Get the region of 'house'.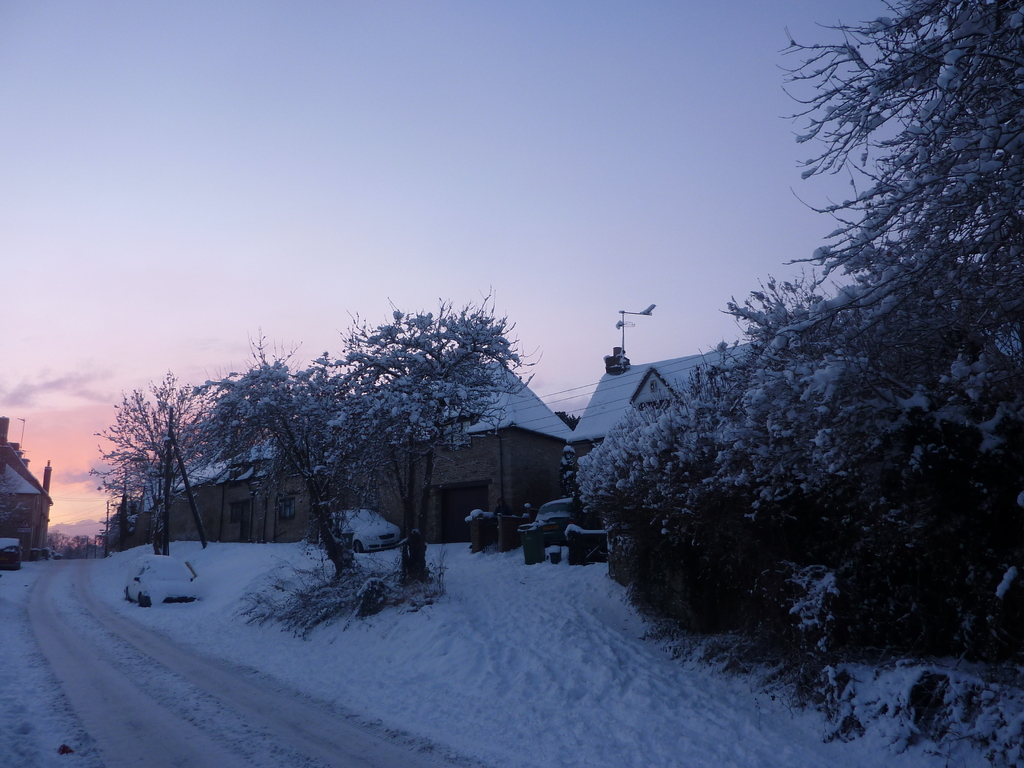
562/332/776/538.
